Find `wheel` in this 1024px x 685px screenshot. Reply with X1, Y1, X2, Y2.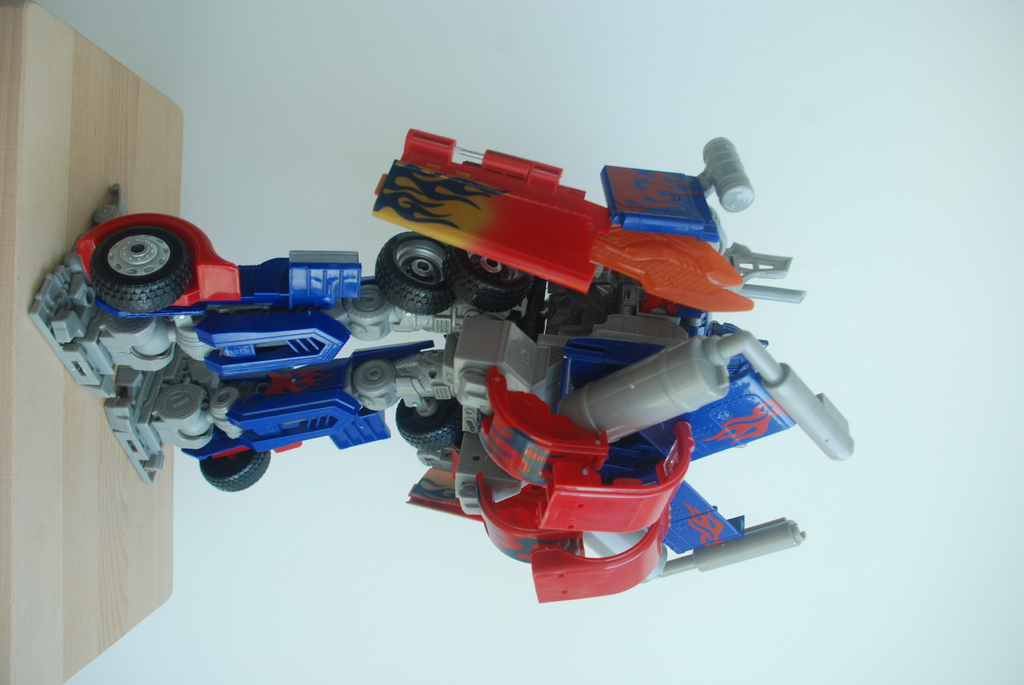
371, 228, 449, 306.
